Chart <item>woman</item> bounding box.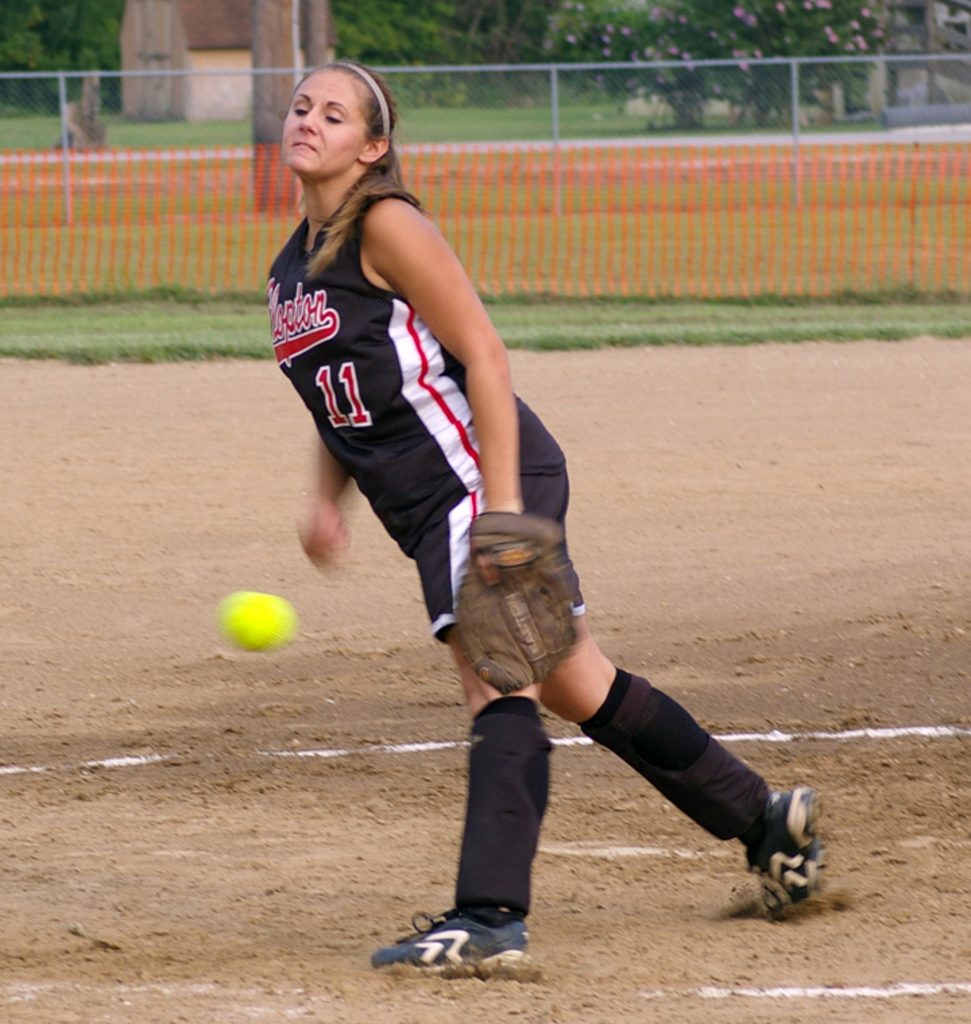
Charted: rect(247, 53, 820, 961).
